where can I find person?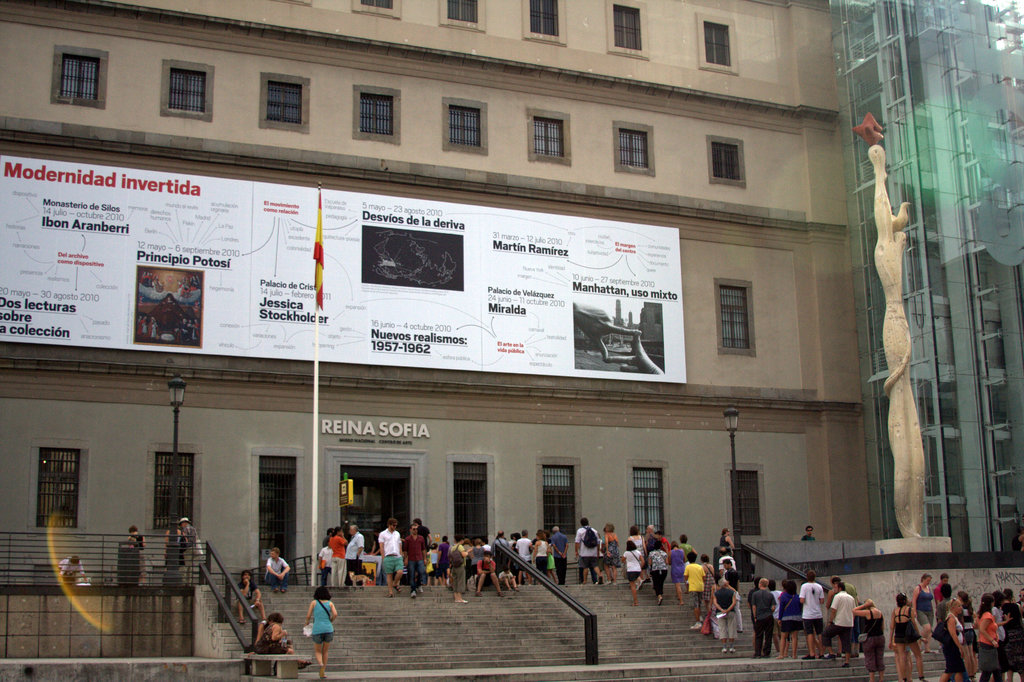
You can find it at (644, 524, 657, 550).
